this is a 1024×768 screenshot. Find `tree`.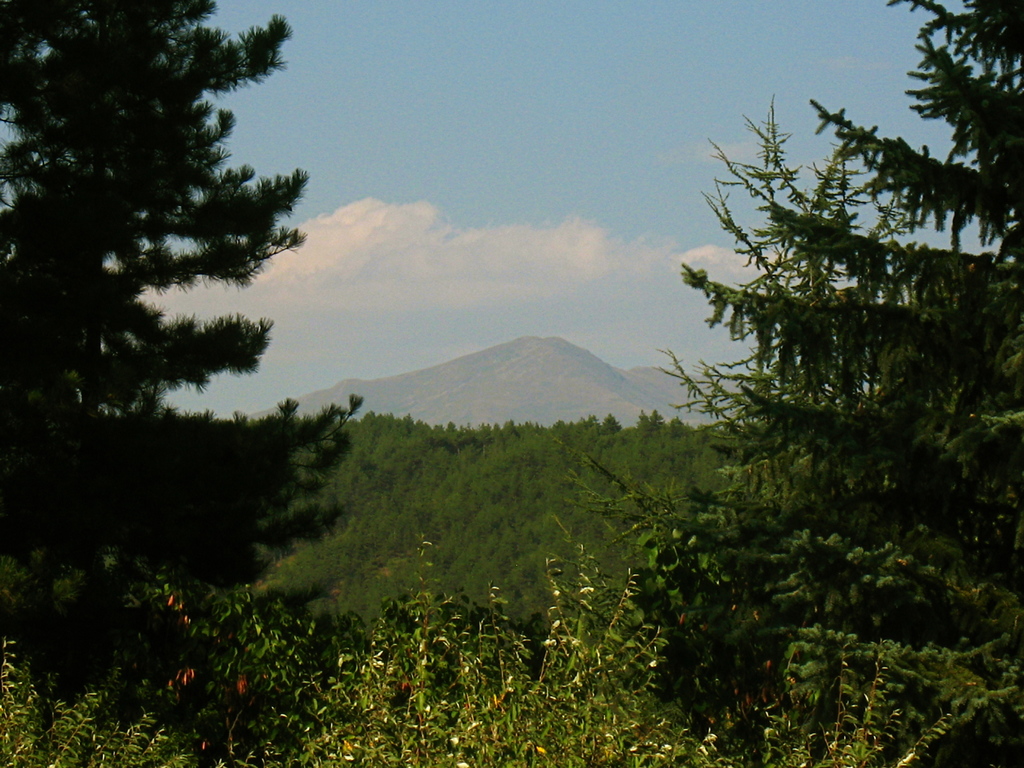
Bounding box: 568 0 1022 767.
